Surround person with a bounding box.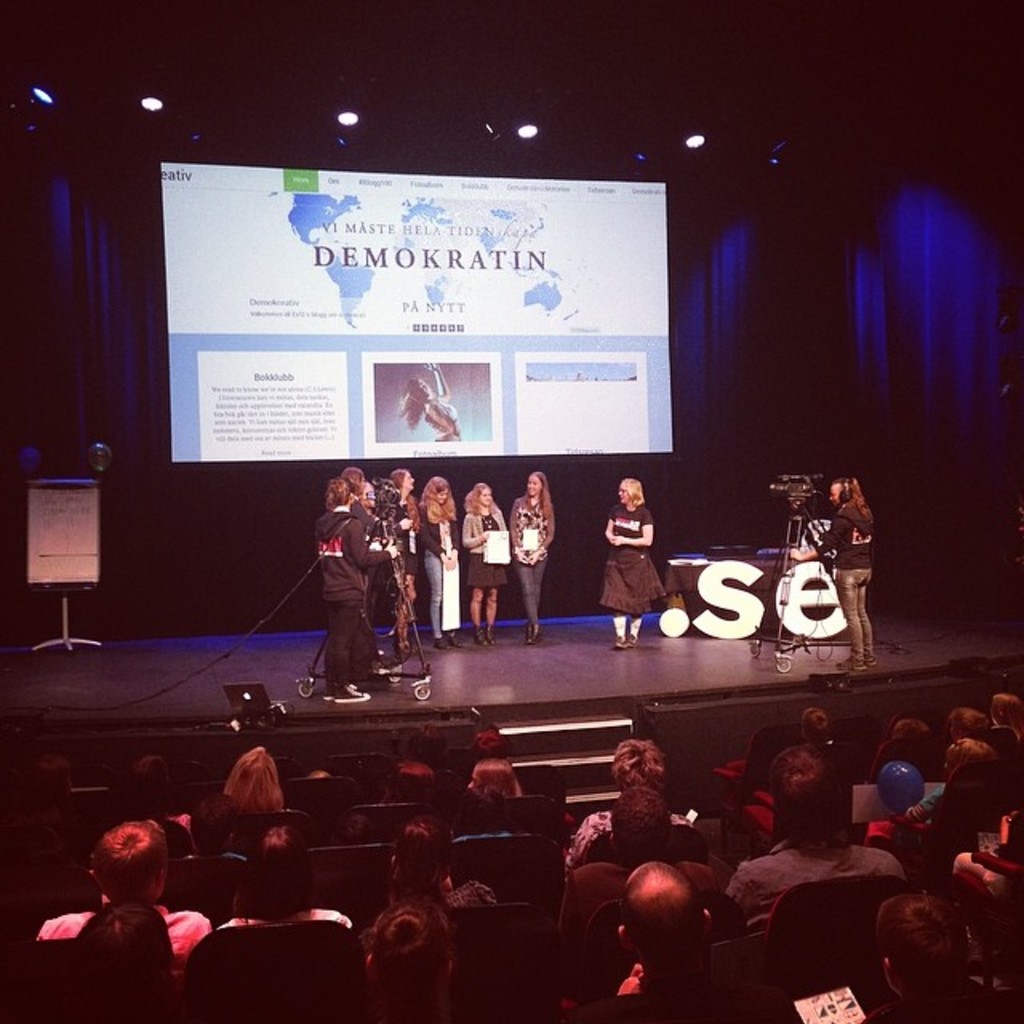
detection(218, 728, 290, 811).
